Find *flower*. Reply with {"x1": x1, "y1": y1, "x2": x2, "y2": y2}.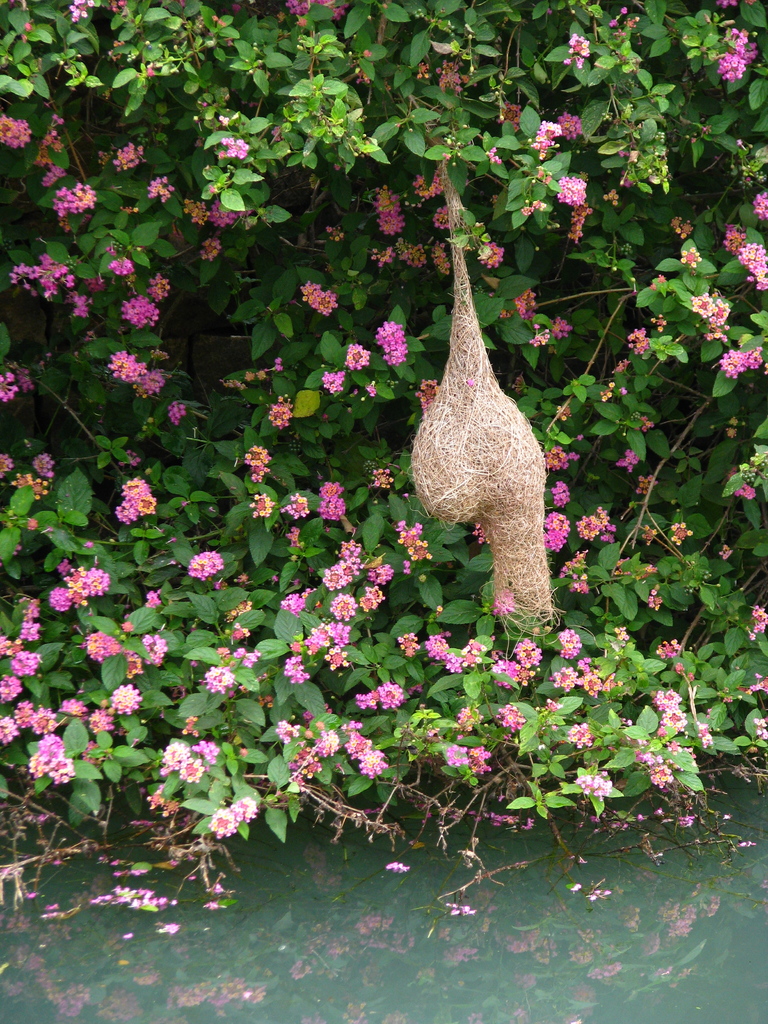
{"x1": 279, "y1": 538, "x2": 391, "y2": 684}.
